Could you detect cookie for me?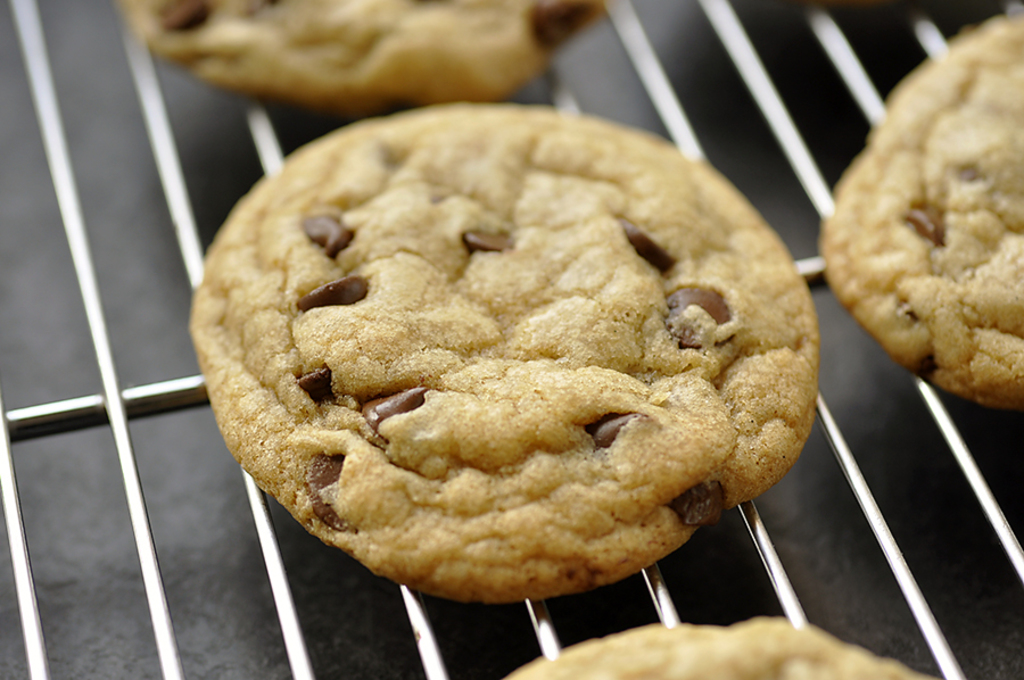
Detection result: bbox(820, 9, 1023, 416).
